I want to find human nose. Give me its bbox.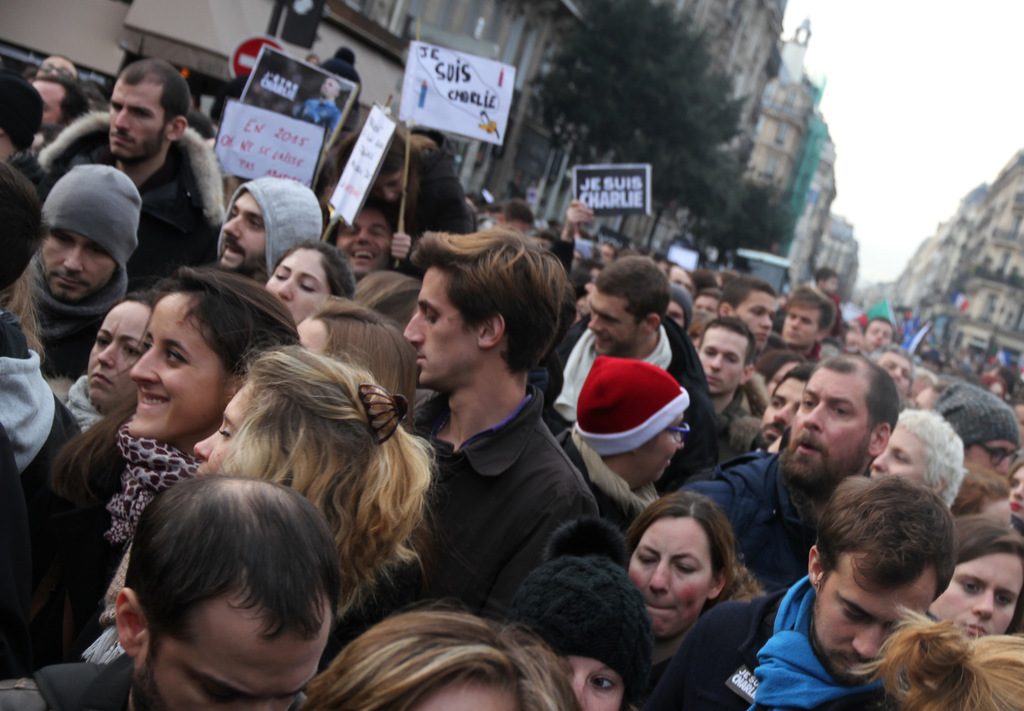
<region>760, 316, 772, 327</region>.
